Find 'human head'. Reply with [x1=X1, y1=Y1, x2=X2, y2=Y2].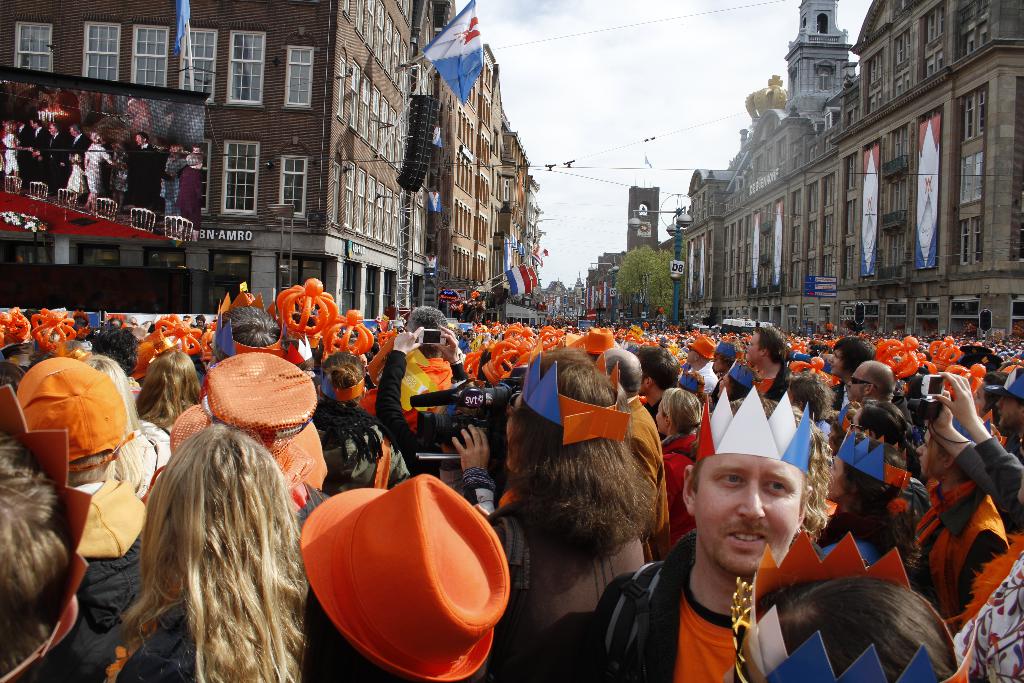
[x1=4, y1=120, x2=18, y2=135].
